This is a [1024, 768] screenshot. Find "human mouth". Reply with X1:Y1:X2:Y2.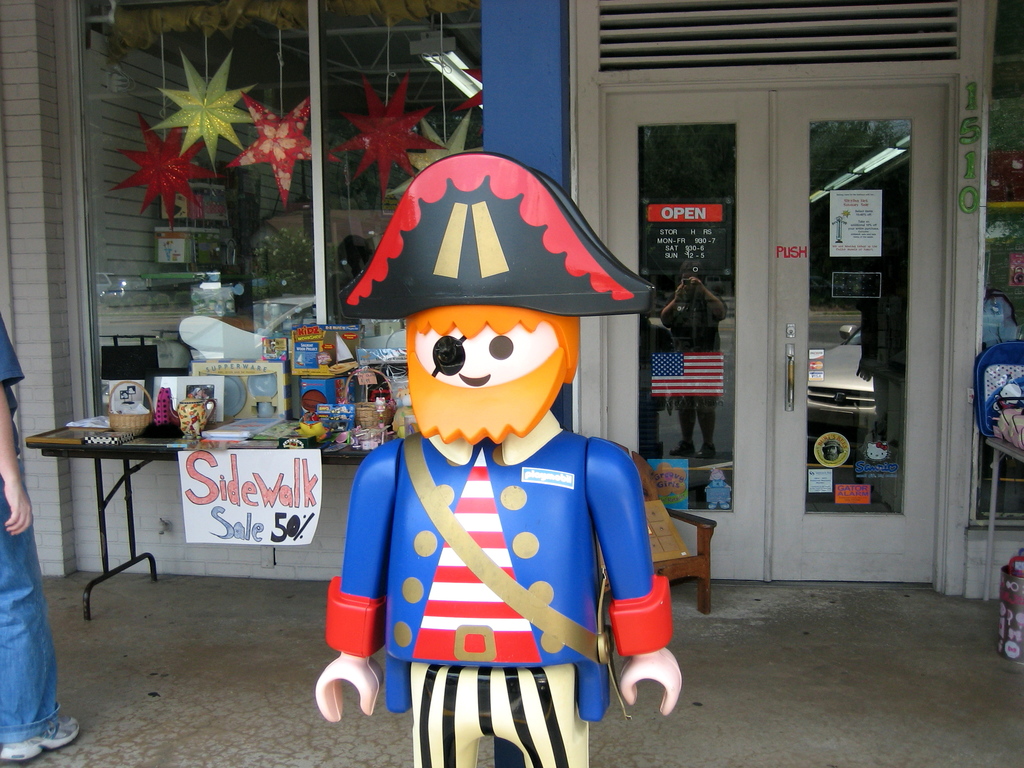
457:372:489:385.
